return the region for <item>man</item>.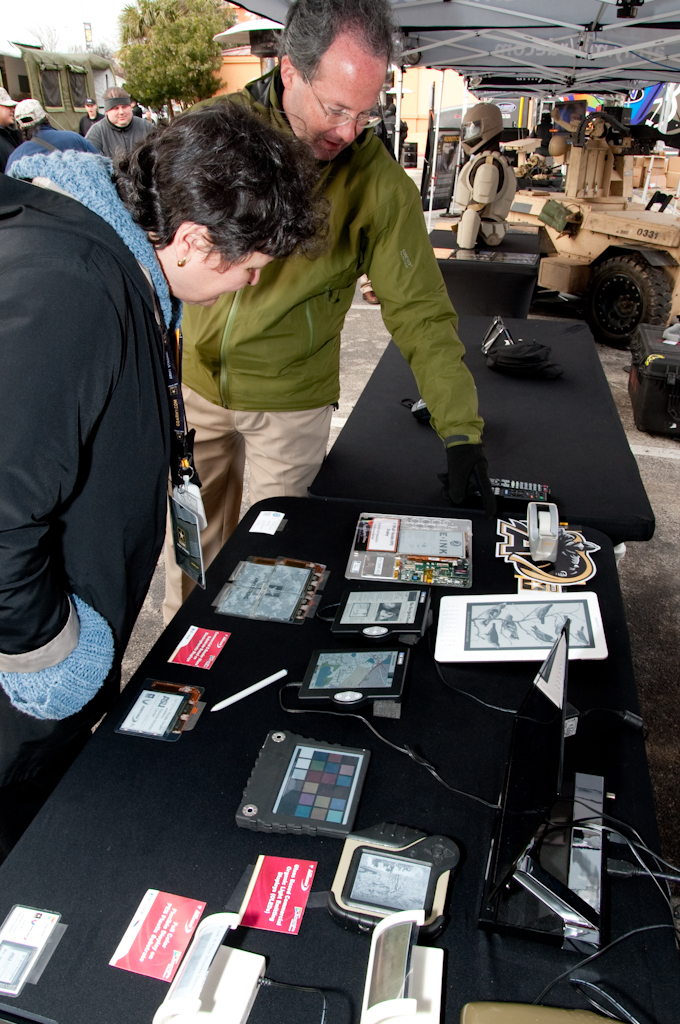
[151, 57, 480, 563].
